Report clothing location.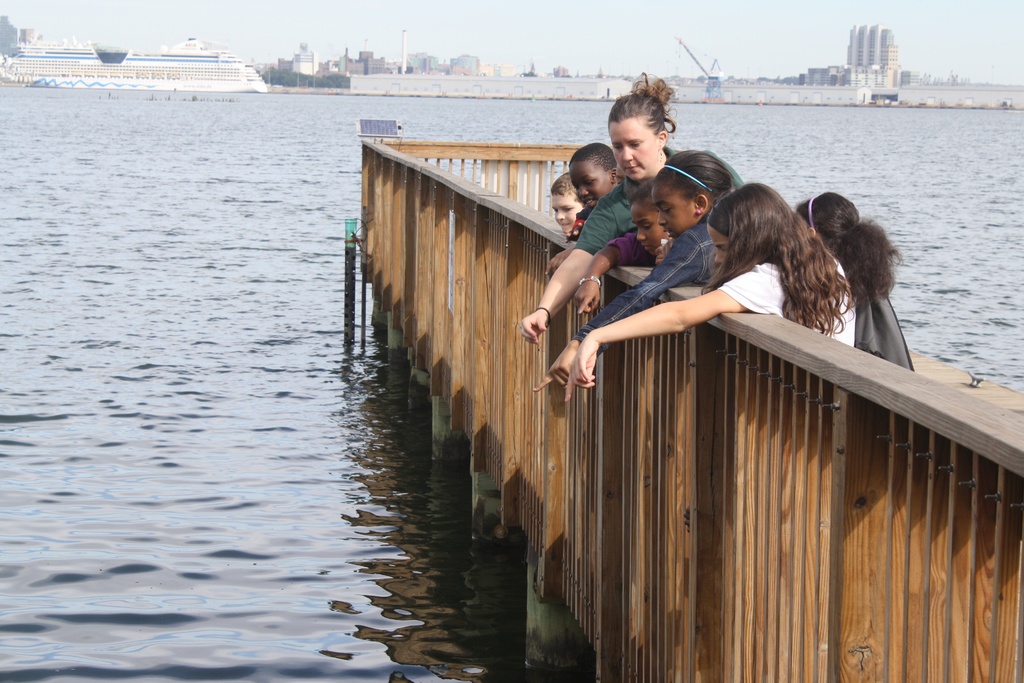
Report: [717, 260, 852, 347].
